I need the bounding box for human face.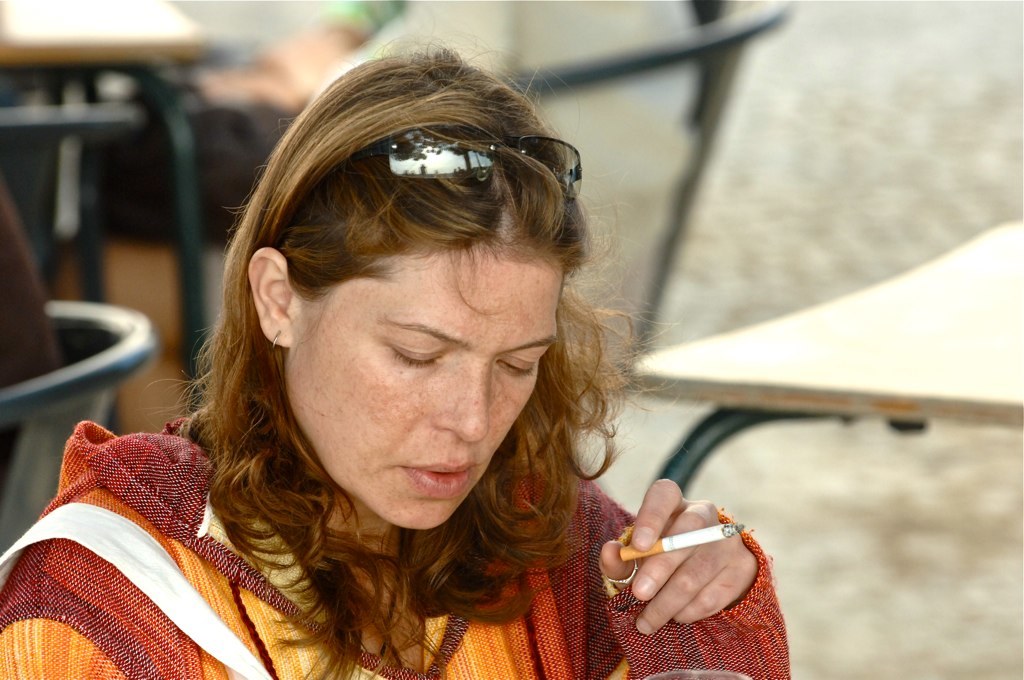
Here it is: [left=295, top=249, right=557, bottom=529].
